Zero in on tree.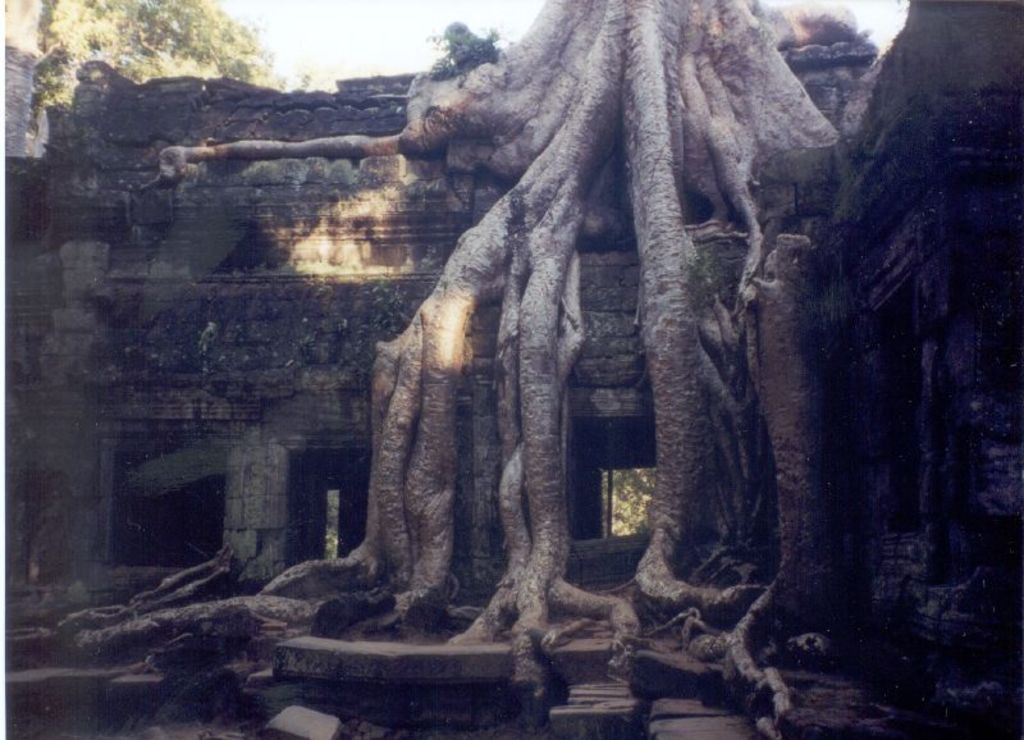
Zeroed in: Rect(371, 47, 818, 594).
